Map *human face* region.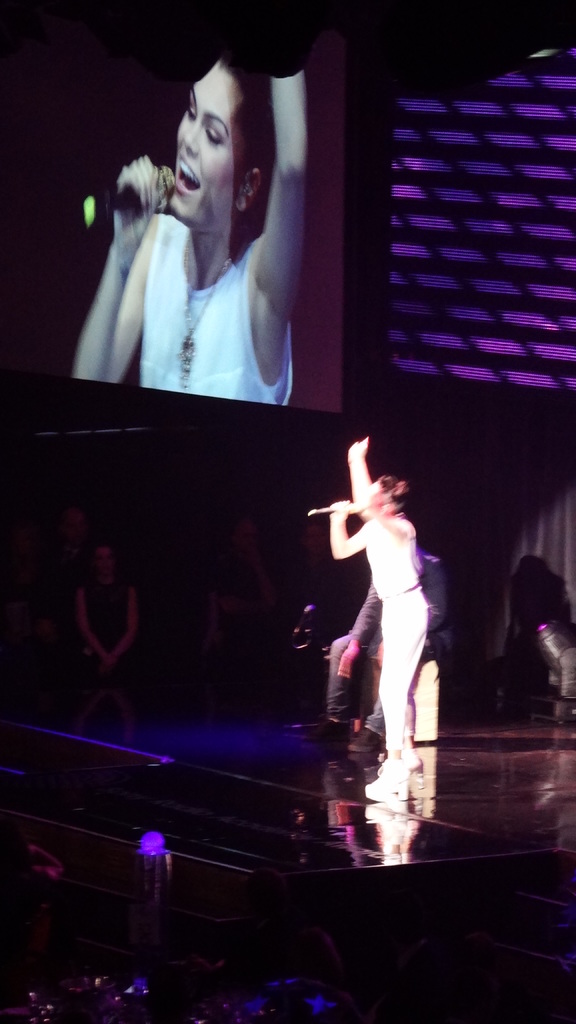
Mapped to 166 61 235 225.
